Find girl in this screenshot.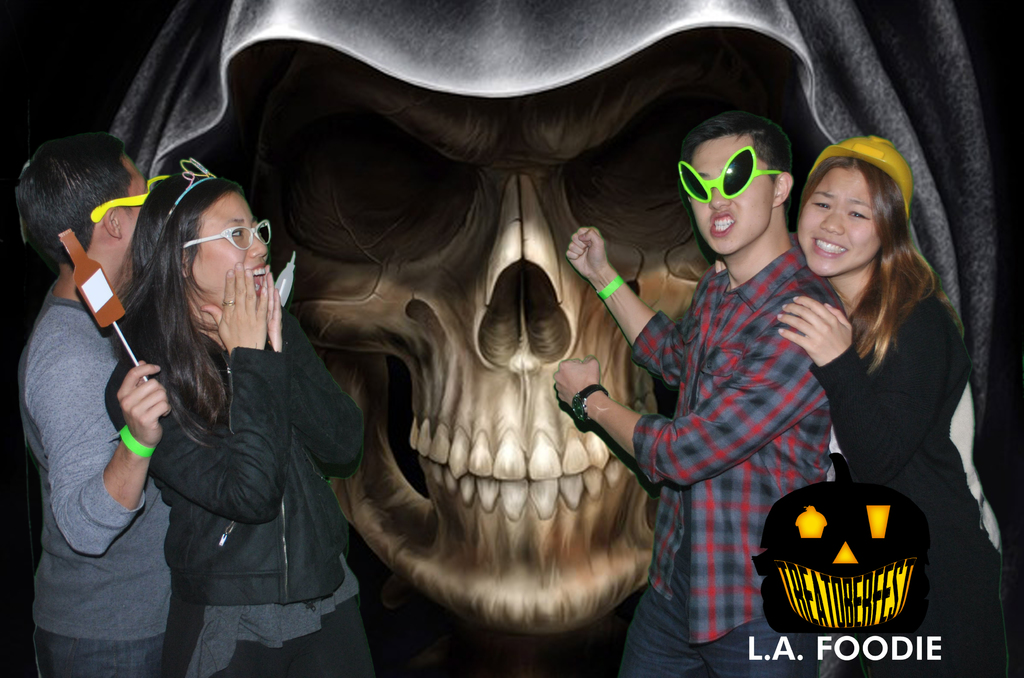
The bounding box for girl is x1=105, y1=155, x2=376, y2=677.
